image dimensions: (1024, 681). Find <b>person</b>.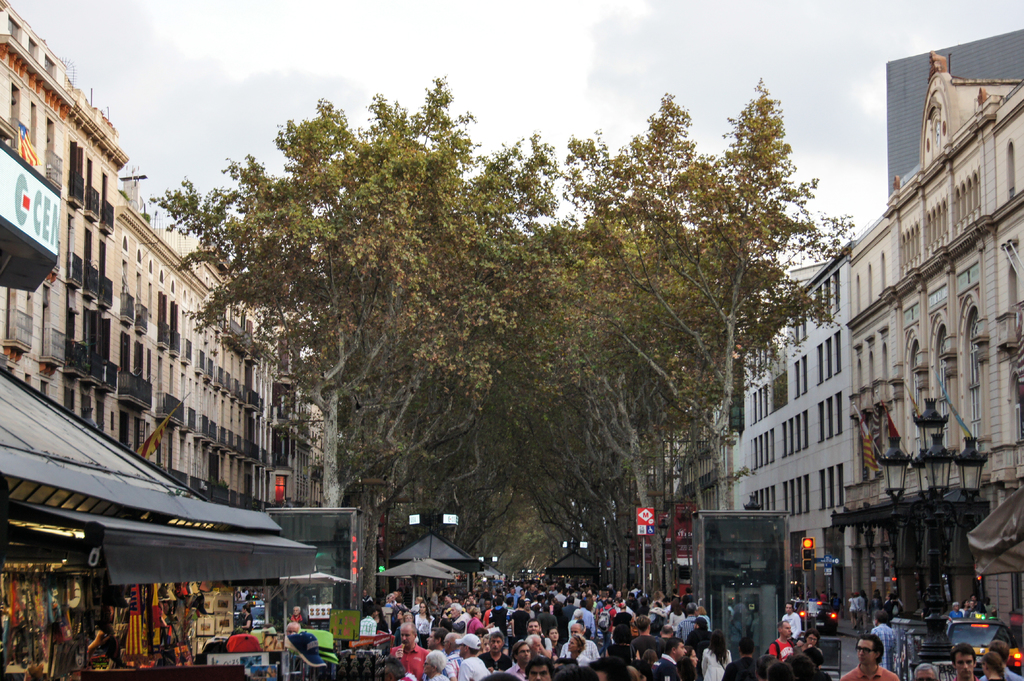
<box>794,636,814,661</box>.
